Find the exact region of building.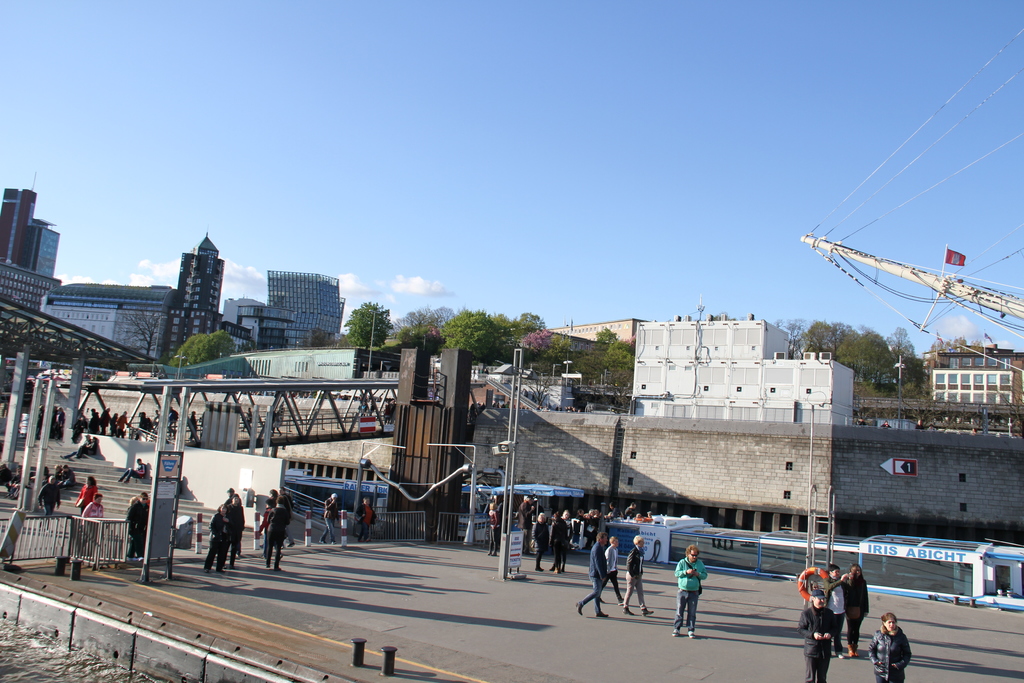
Exact region: bbox(0, 259, 63, 311).
